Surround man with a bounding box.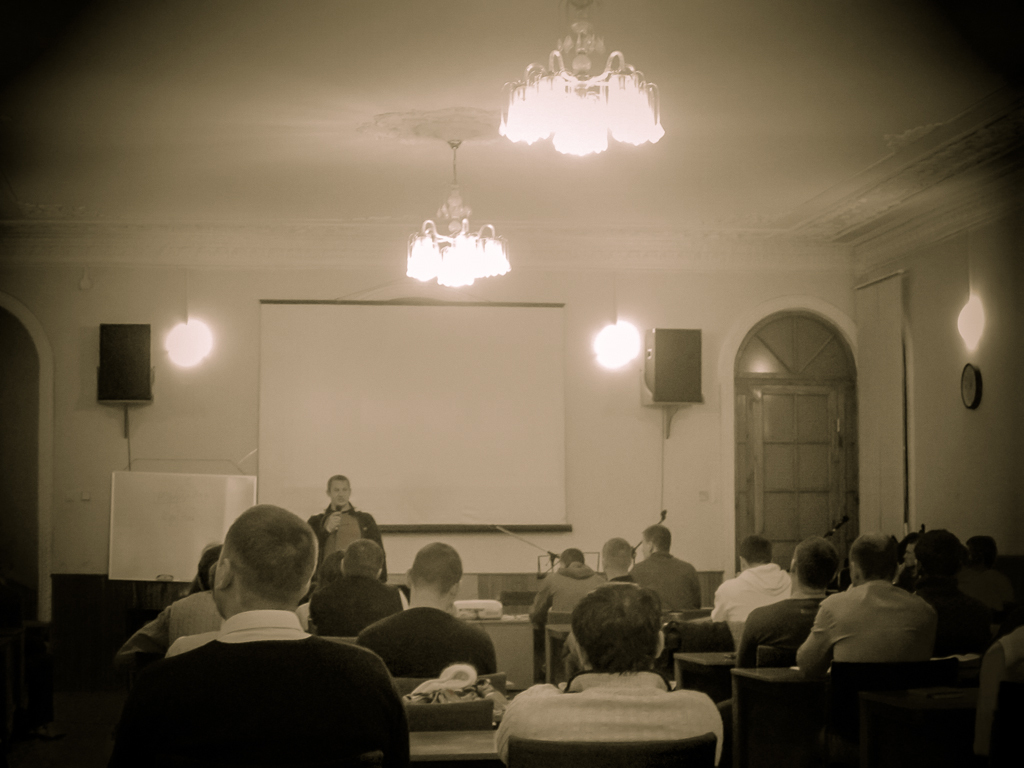
locate(712, 533, 798, 642).
